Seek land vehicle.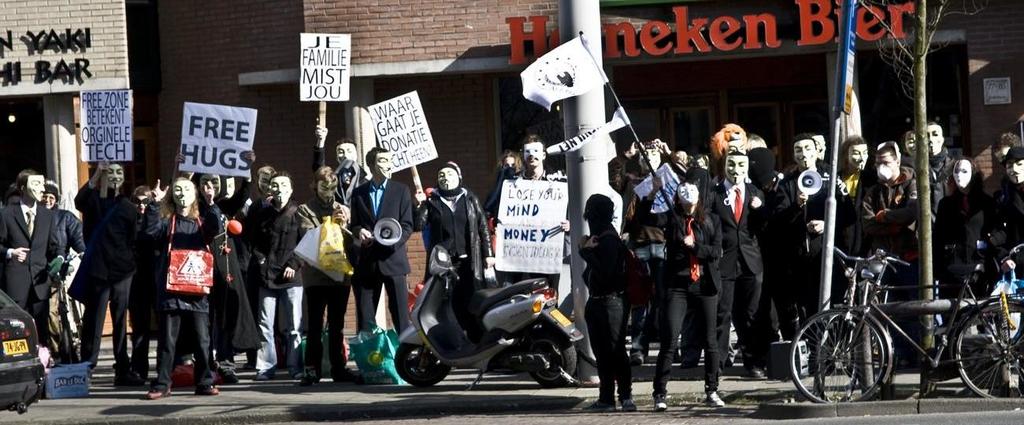
Rect(791, 243, 1023, 402).
